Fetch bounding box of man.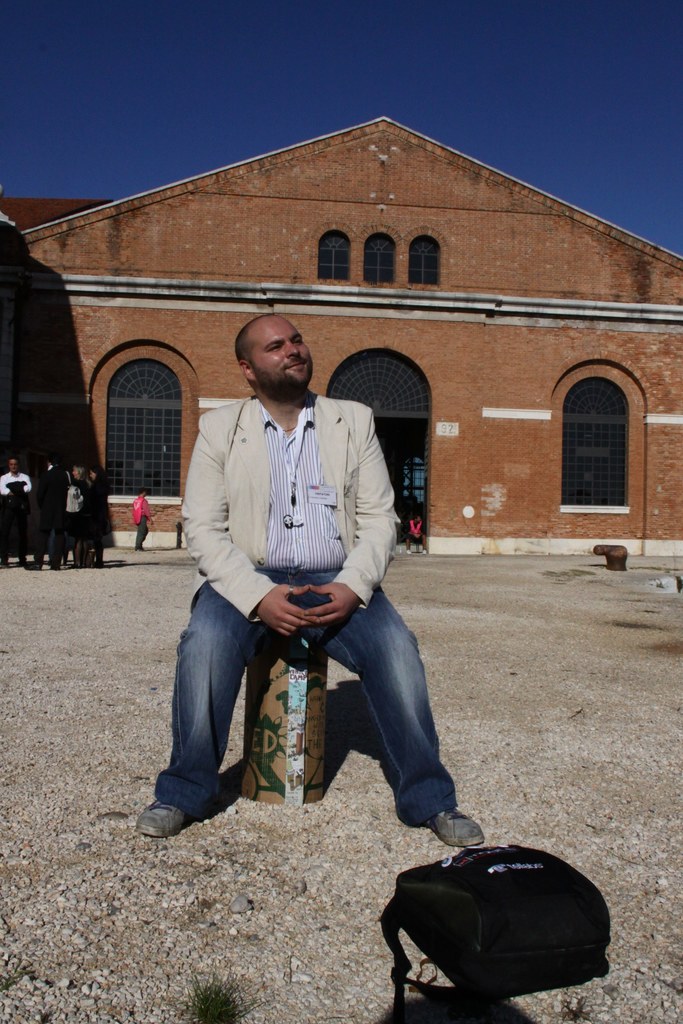
Bbox: rect(165, 321, 459, 887).
